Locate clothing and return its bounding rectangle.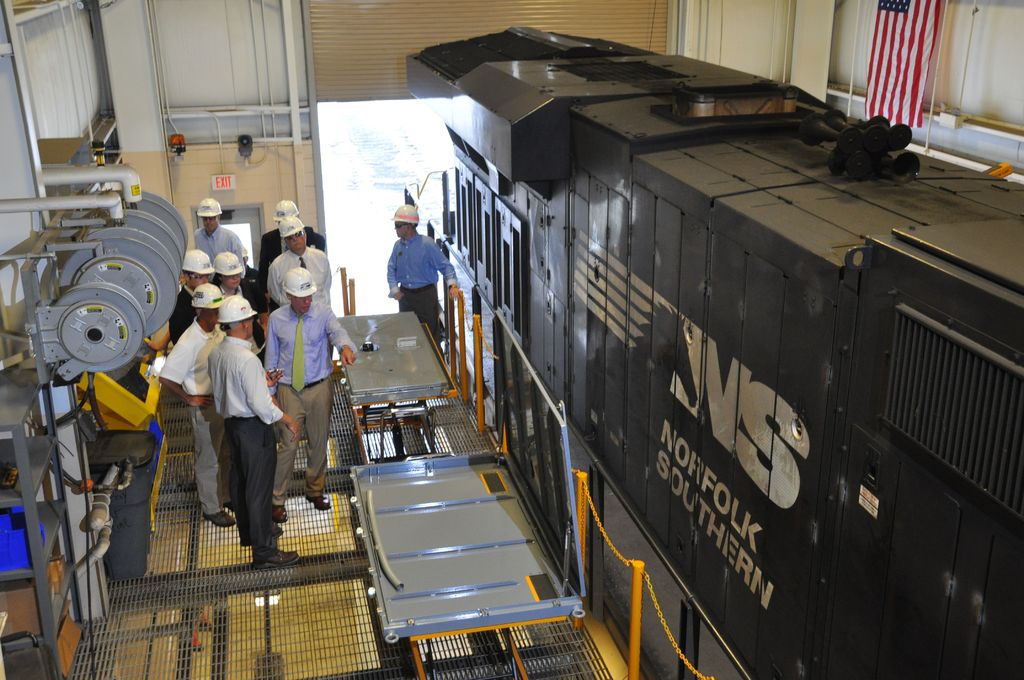
<box>159,313,228,506</box>.
